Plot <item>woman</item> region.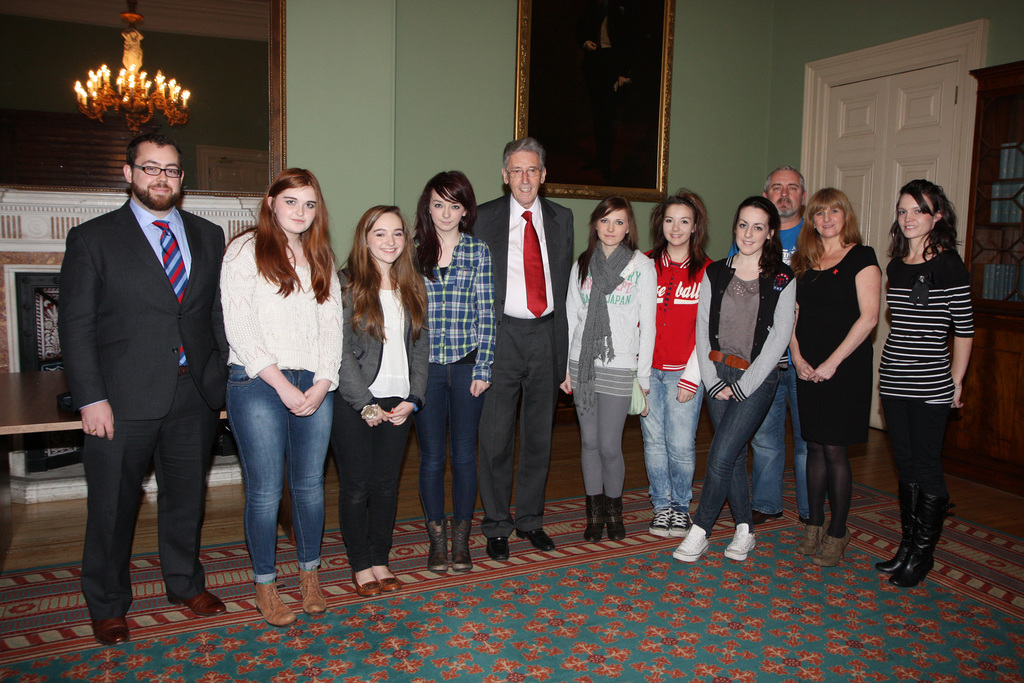
Plotted at bbox=[219, 168, 342, 629].
